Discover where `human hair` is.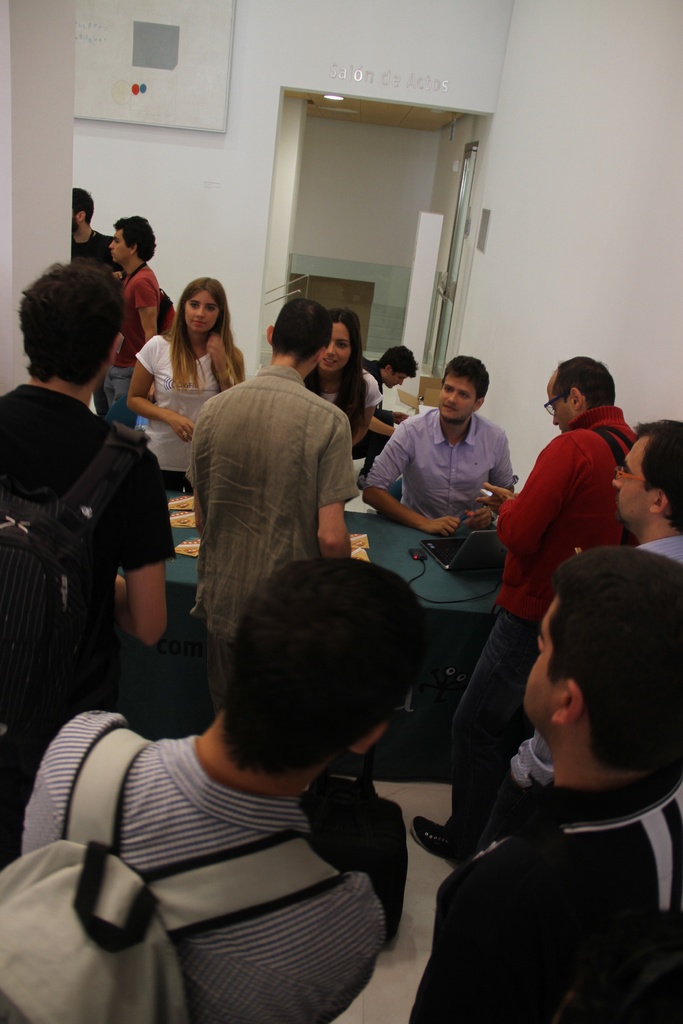
Discovered at <region>442, 356, 486, 400</region>.
